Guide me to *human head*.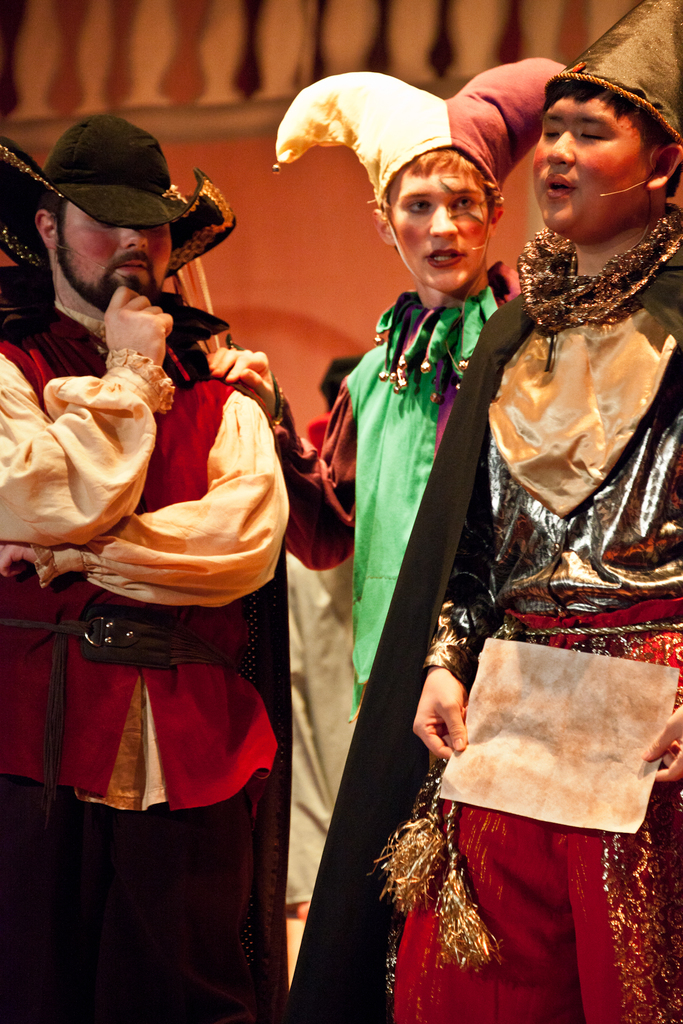
Guidance: BBox(525, 56, 672, 213).
